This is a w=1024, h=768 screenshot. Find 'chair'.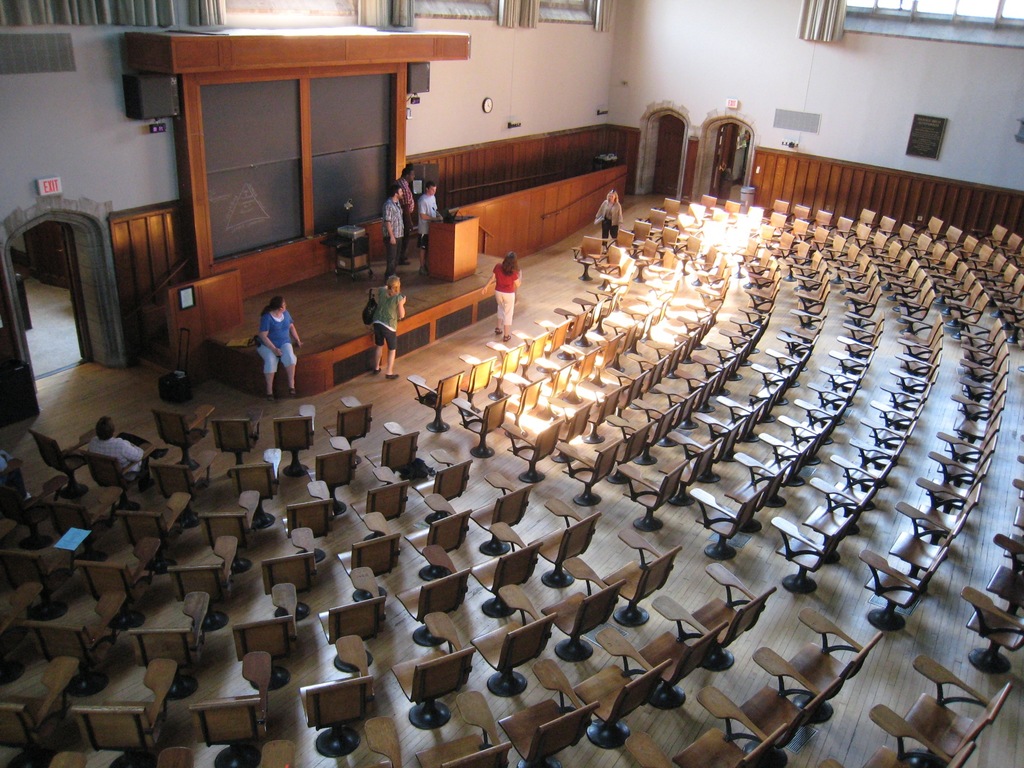
Bounding box: <region>700, 414, 746, 470</region>.
